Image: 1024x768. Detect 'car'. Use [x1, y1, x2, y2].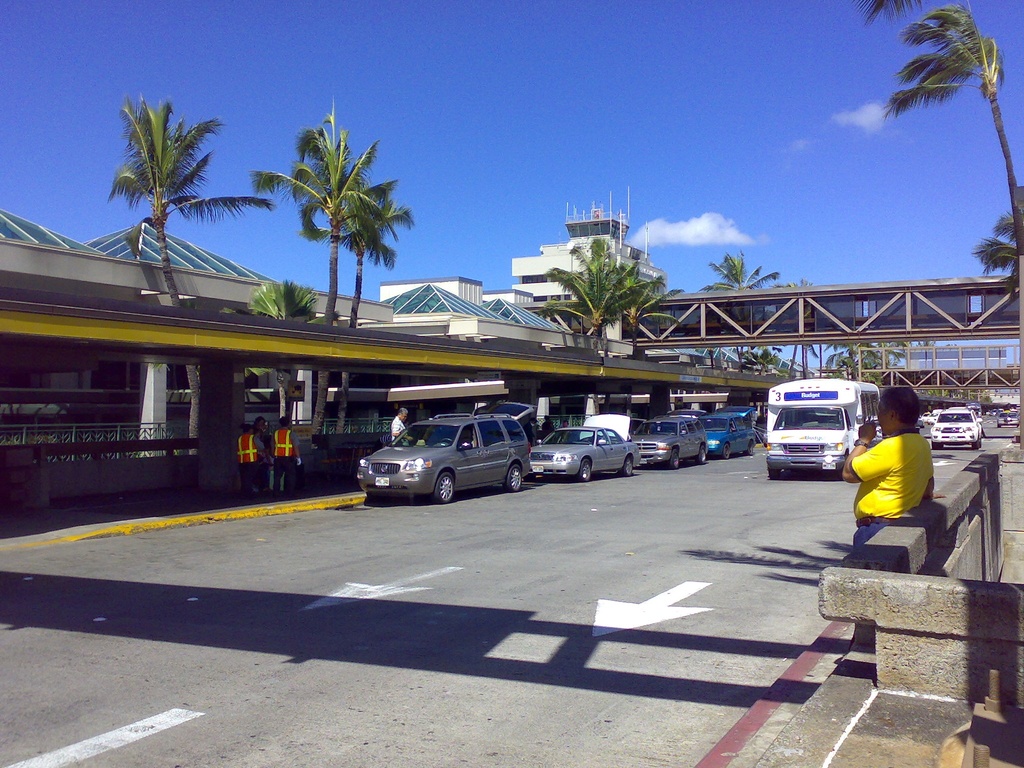
[634, 419, 708, 465].
